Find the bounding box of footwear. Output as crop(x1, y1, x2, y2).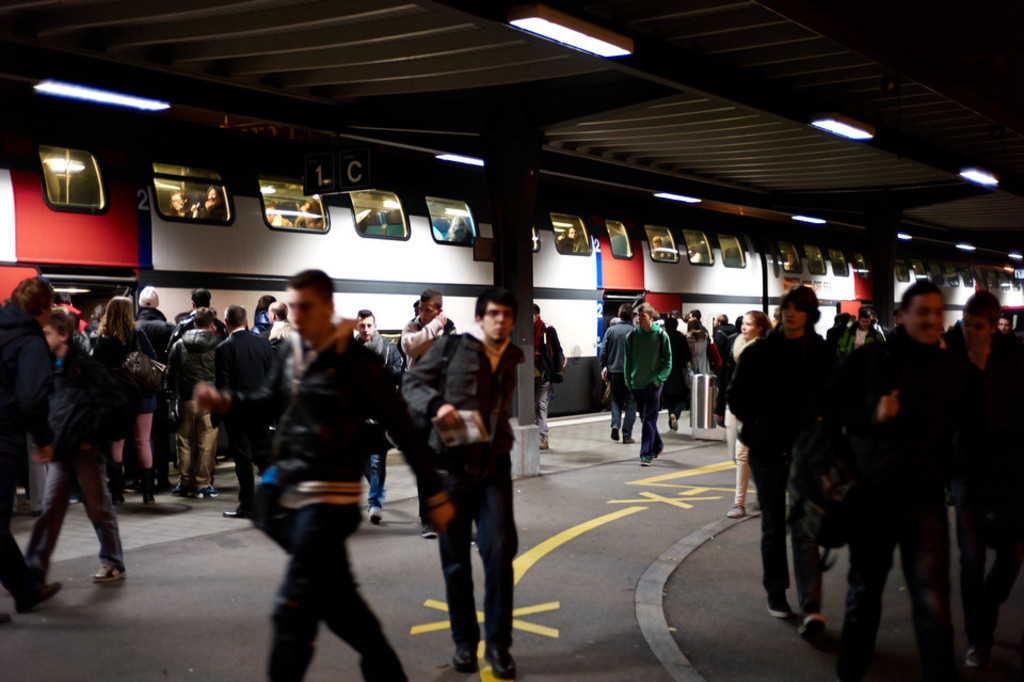
crop(221, 504, 242, 517).
